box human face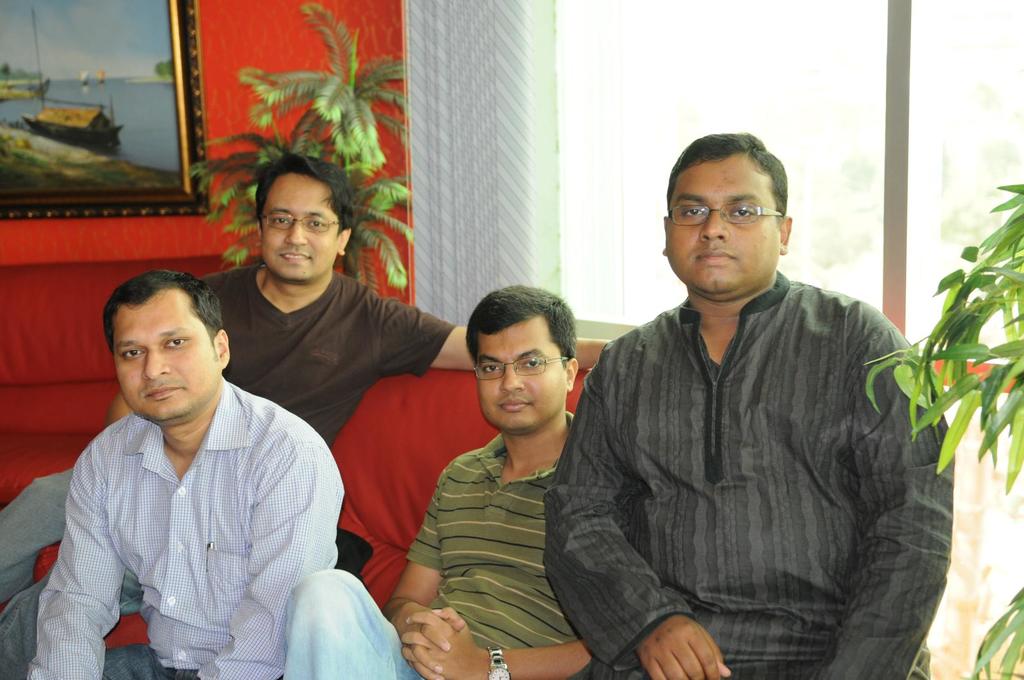
crop(664, 157, 780, 303)
